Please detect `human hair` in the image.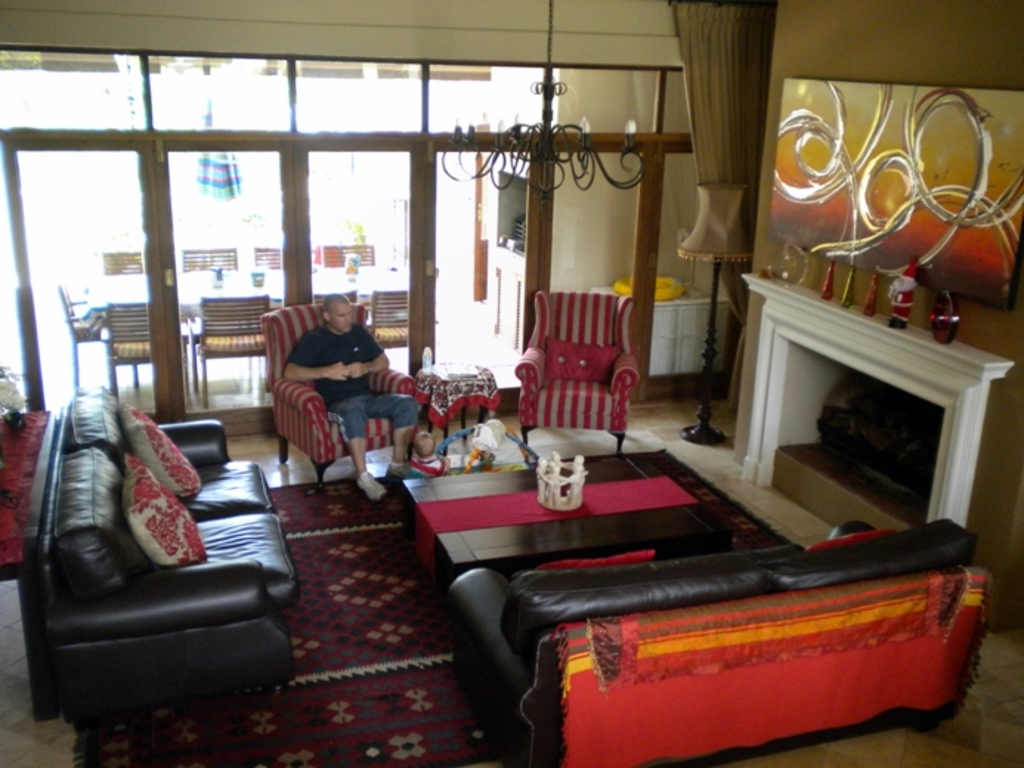
x1=325, y1=294, x2=347, y2=315.
